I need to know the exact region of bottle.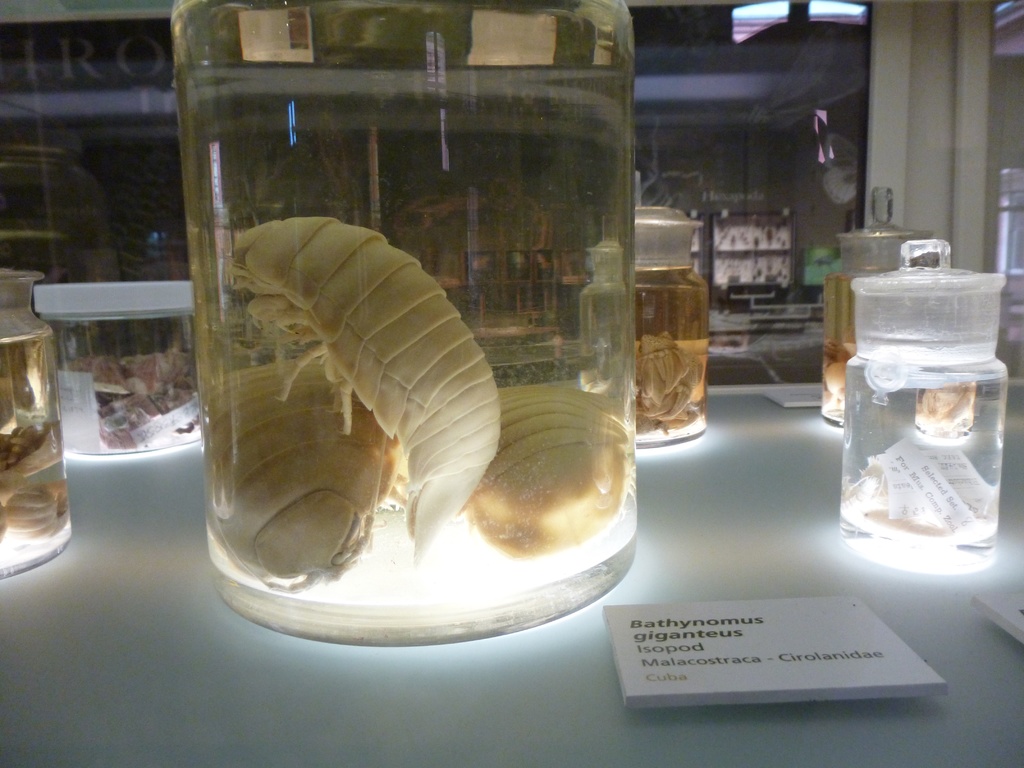
Region: [x1=827, y1=240, x2=1012, y2=586].
